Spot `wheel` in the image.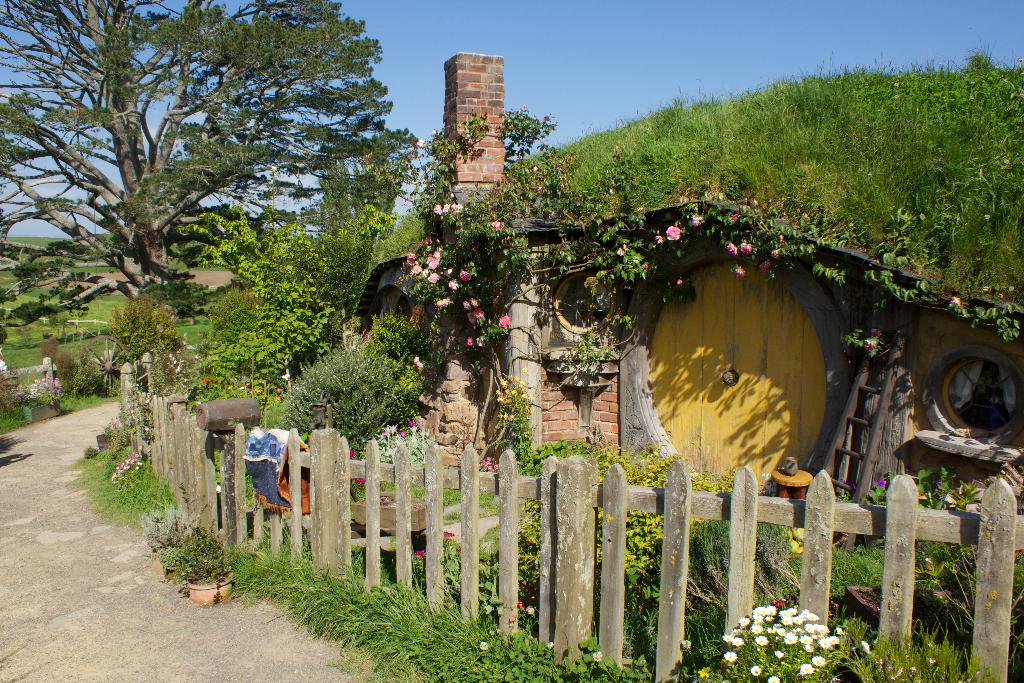
`wheel` found at left=81, top=334, right=135, bottom=397.
